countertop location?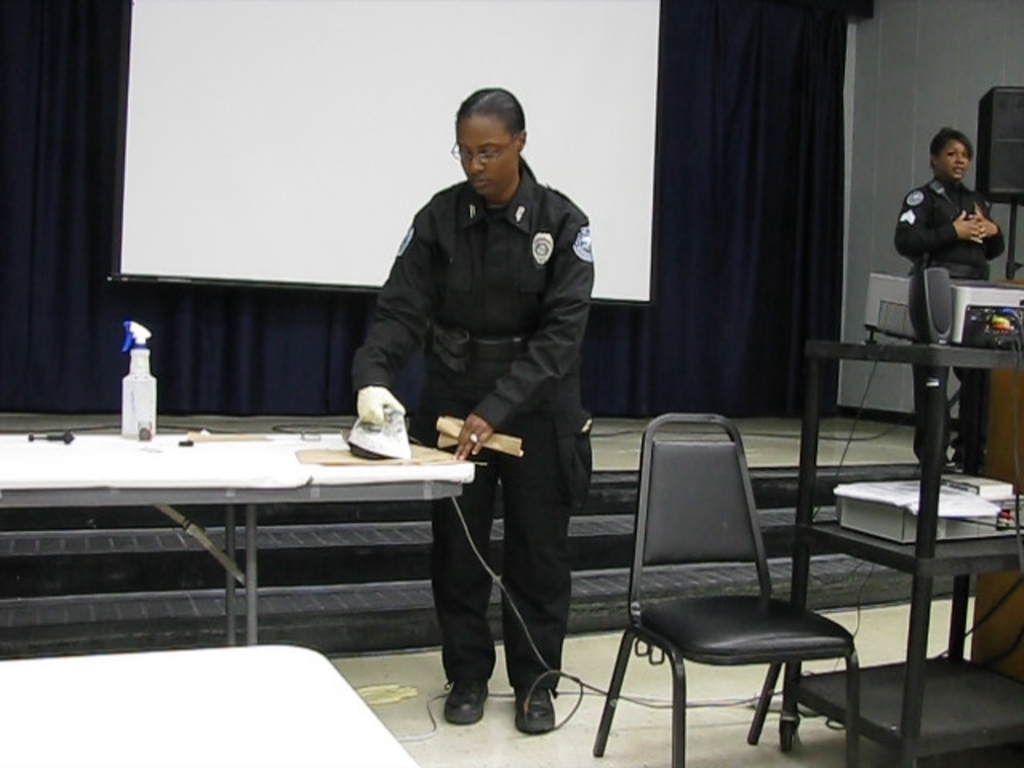
[x1=0, y1=638, x2=418, y2=766]
